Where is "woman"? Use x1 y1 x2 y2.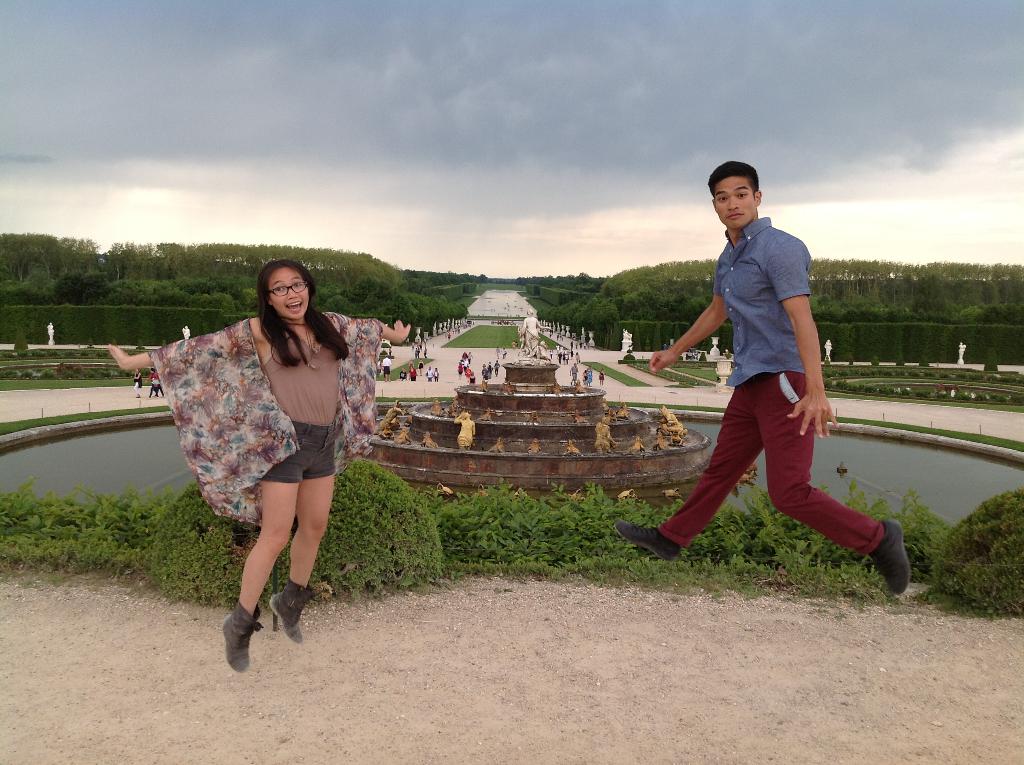
156 257 385 651.
